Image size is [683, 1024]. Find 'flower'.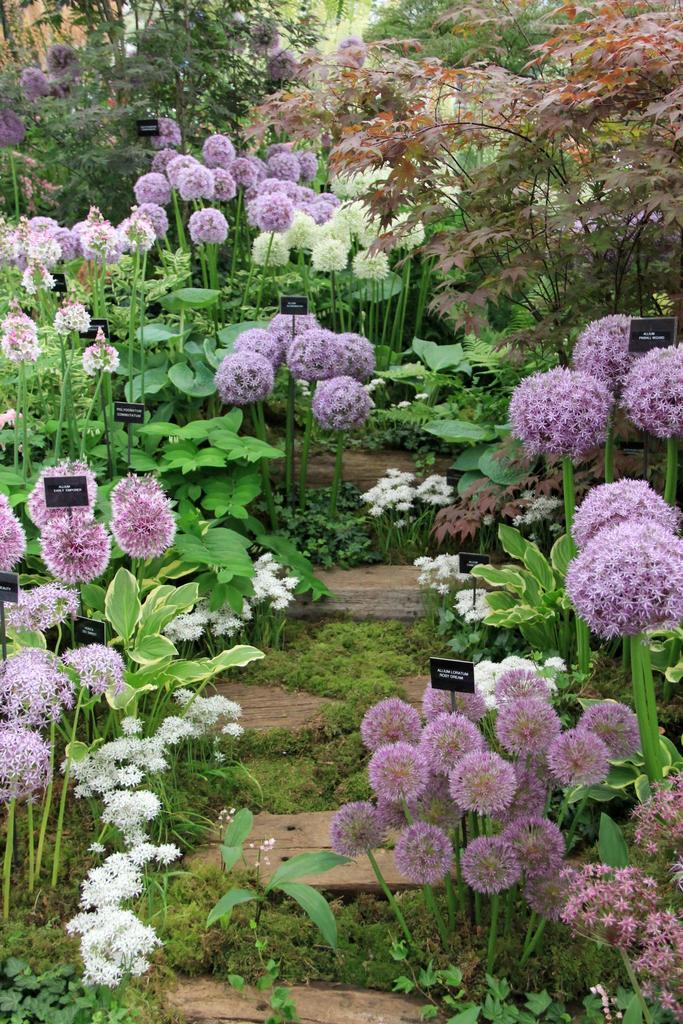
detection(472, 650, 568, 698).
